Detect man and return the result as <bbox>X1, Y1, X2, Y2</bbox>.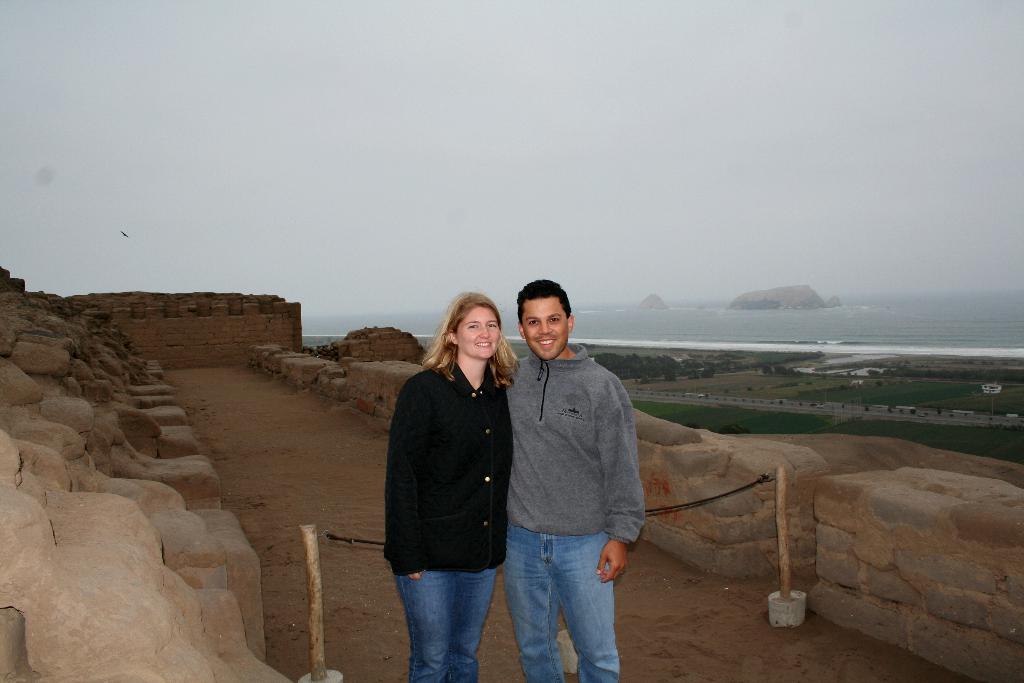
<bbox>478, 276, 661, 682</bbox>.
